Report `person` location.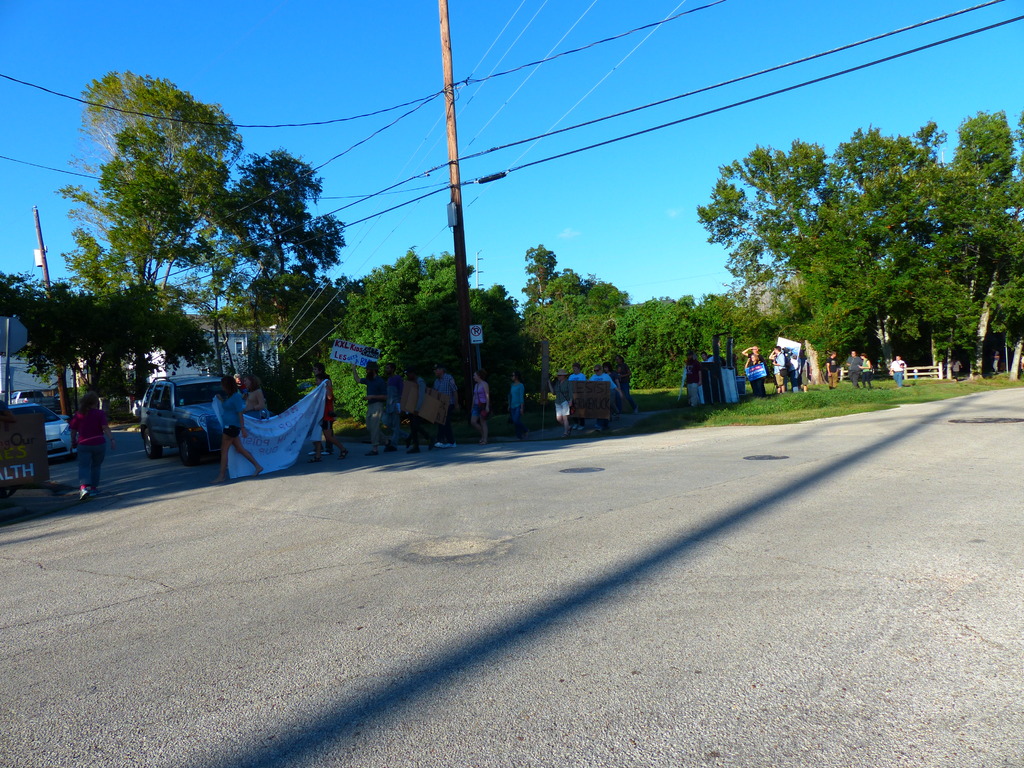
Report: box=[563, 359, 587, 431].
